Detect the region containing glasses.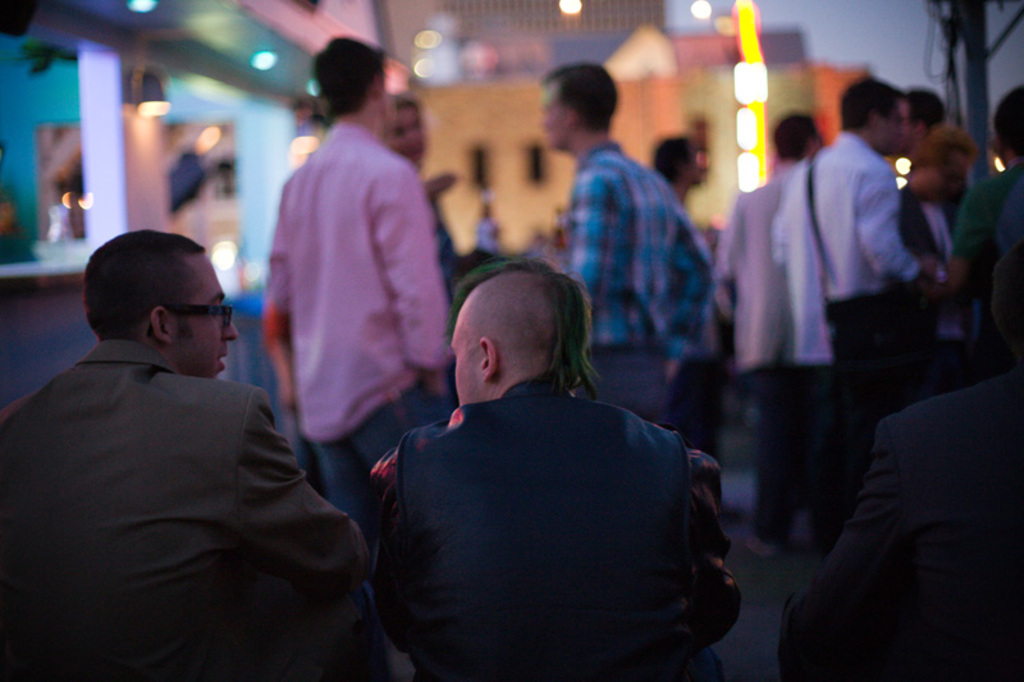
147 303 234 337.
